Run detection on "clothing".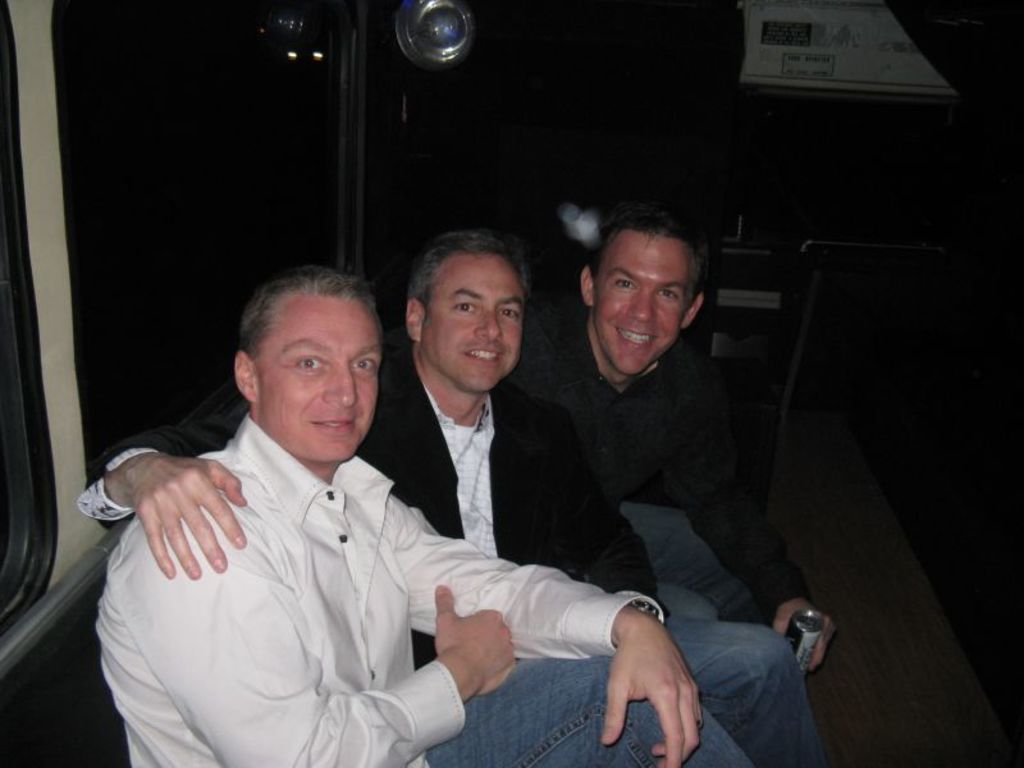
Result: (left=517, top=328, right=812, bottom=622).
